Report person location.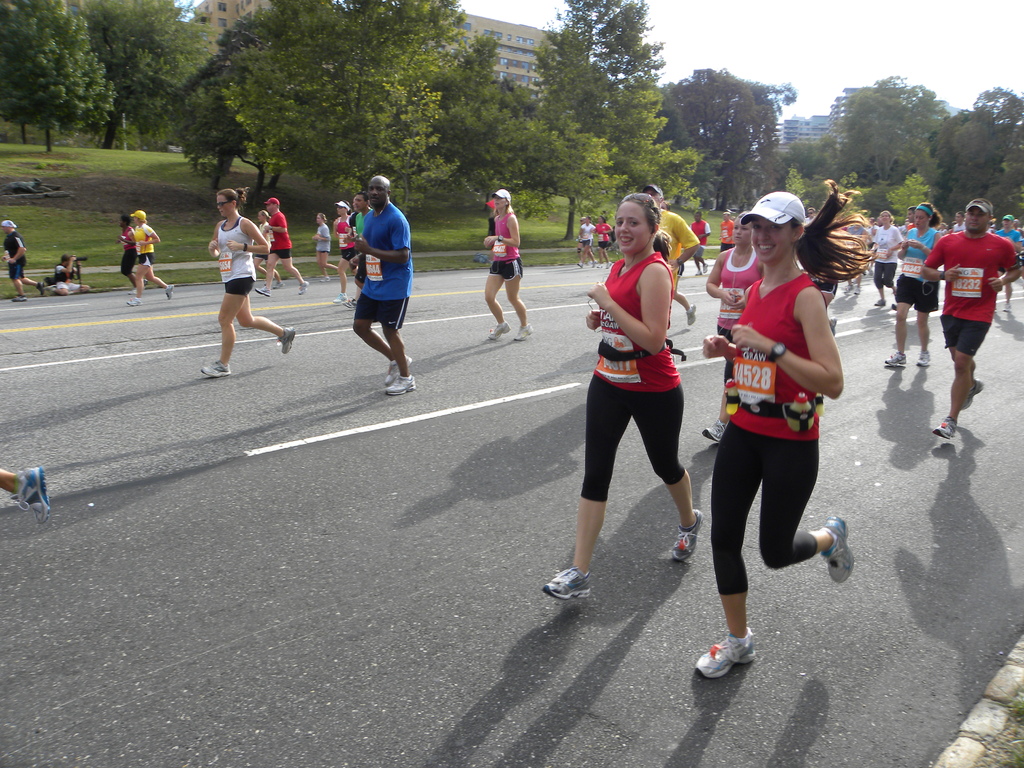
Report: detection(54, 249, 91, 296).
